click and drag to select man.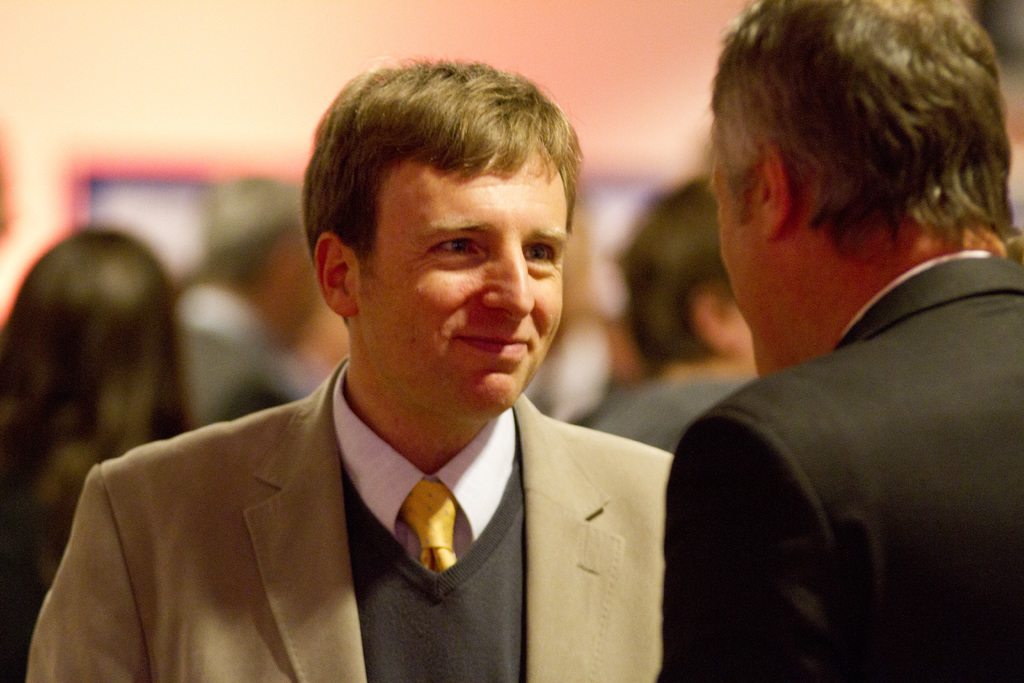
Selection: Rect(616, 0, 1023, 670).
